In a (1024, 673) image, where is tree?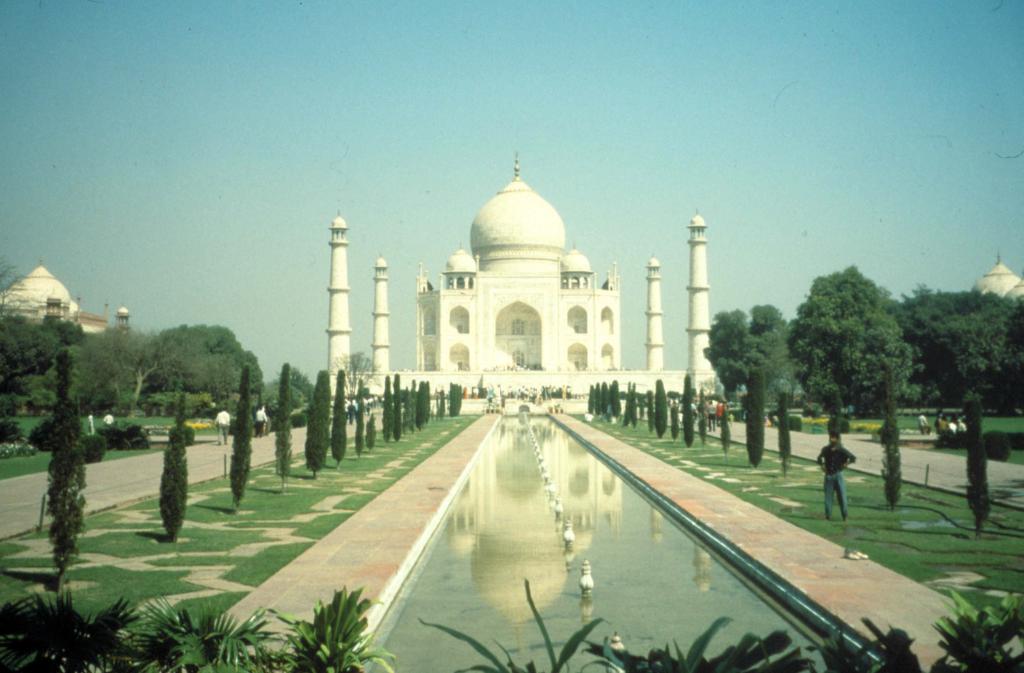
[x1=406, y1=381, x2=431, y2=435].
